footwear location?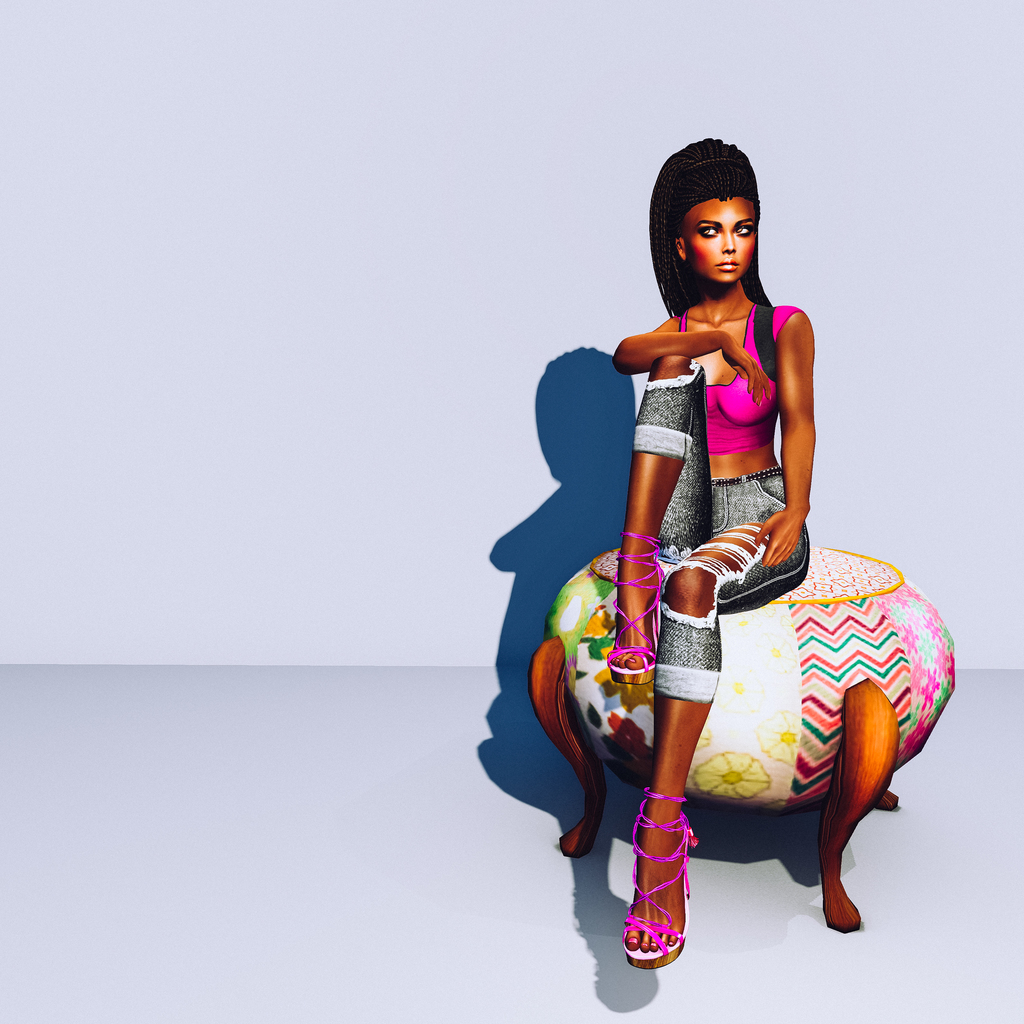
[left=620, top=784, right=699, bottom=963]
